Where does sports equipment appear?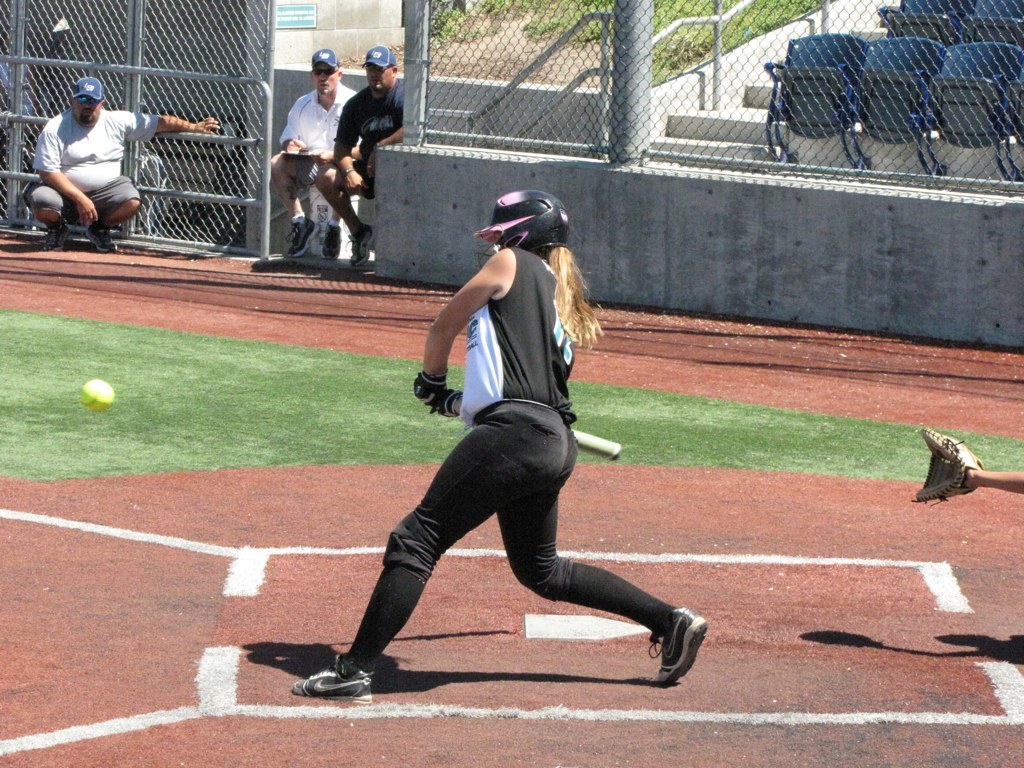
Appears at 653, 602, 710, 686.
